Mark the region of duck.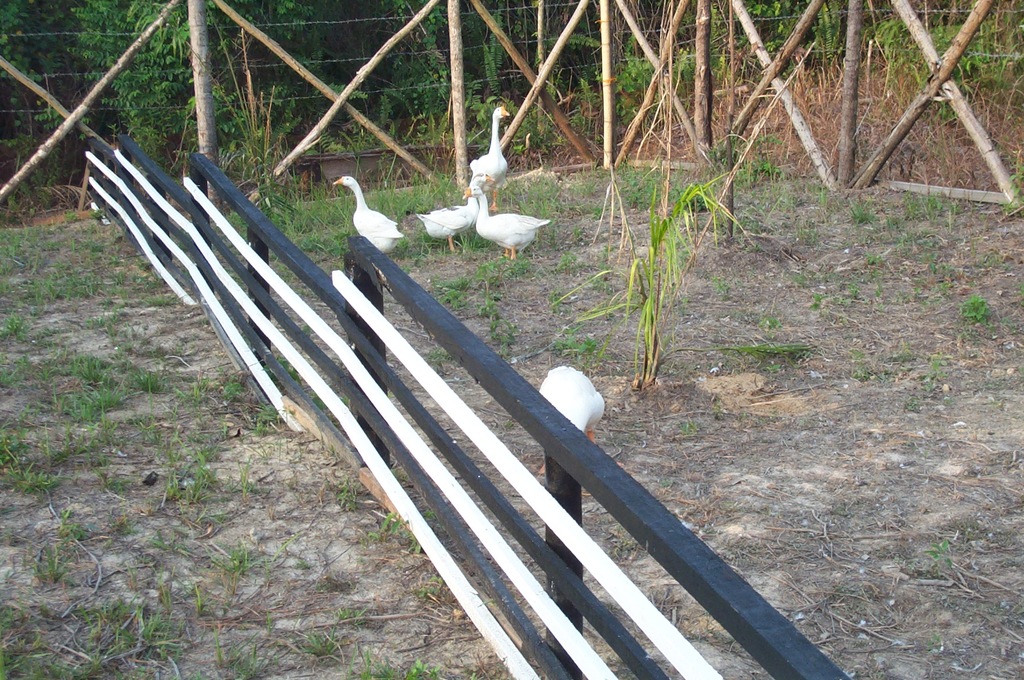
Region: bbox(473, 102, 509, 202).
